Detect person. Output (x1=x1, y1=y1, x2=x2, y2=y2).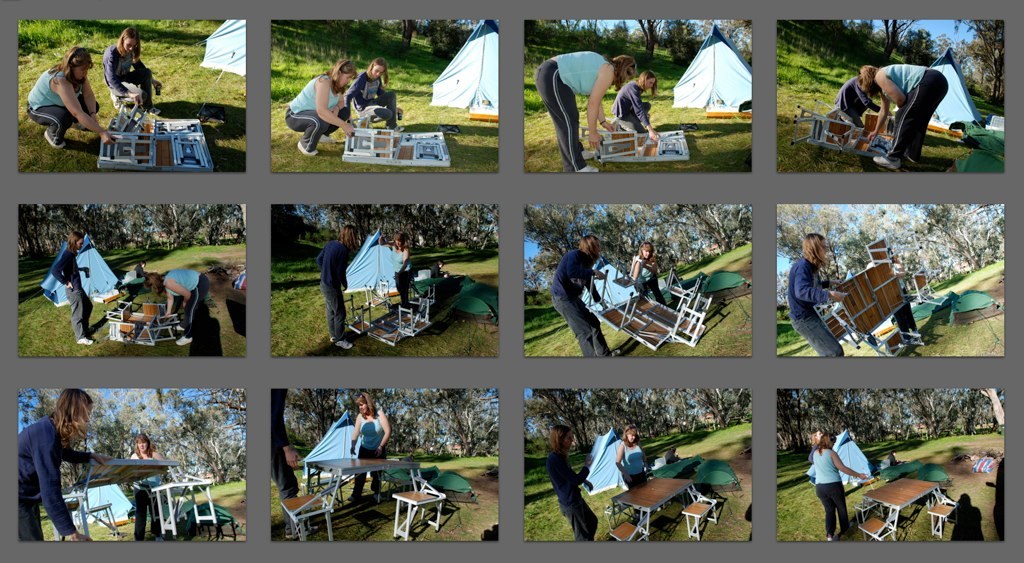
(x1=541, y1=424, x2=605, y2=544).
